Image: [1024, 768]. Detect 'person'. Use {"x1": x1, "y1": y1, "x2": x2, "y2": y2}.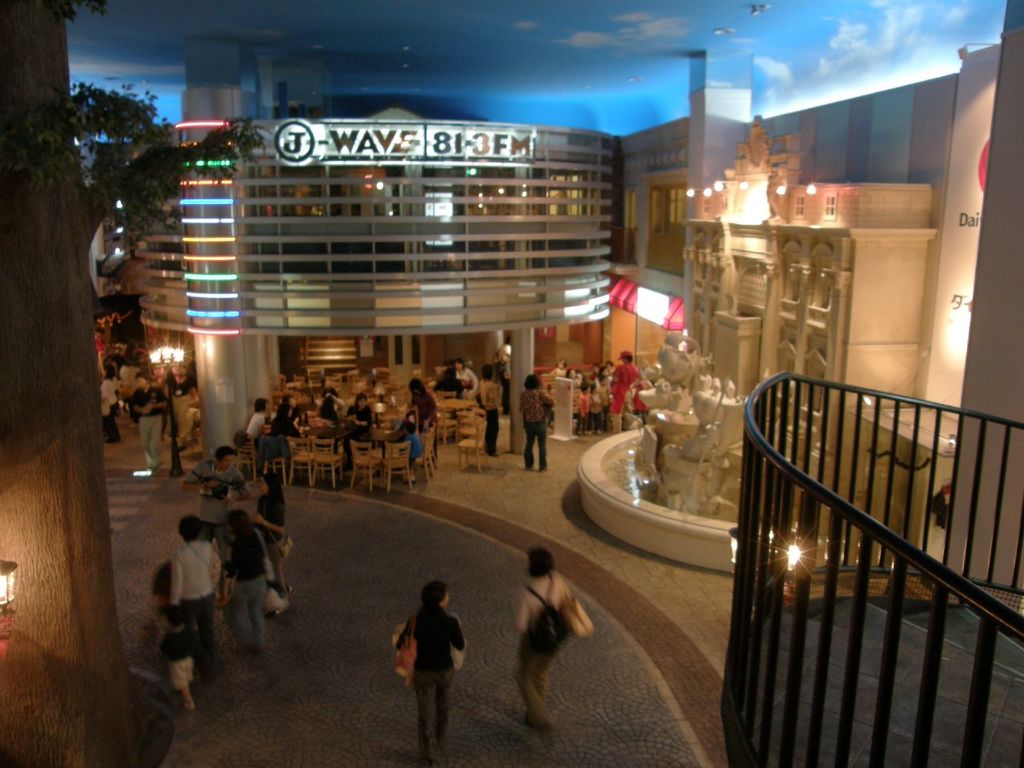
{"x1": 394, "y1": 583, "x2": 466, "y2": 746}.
